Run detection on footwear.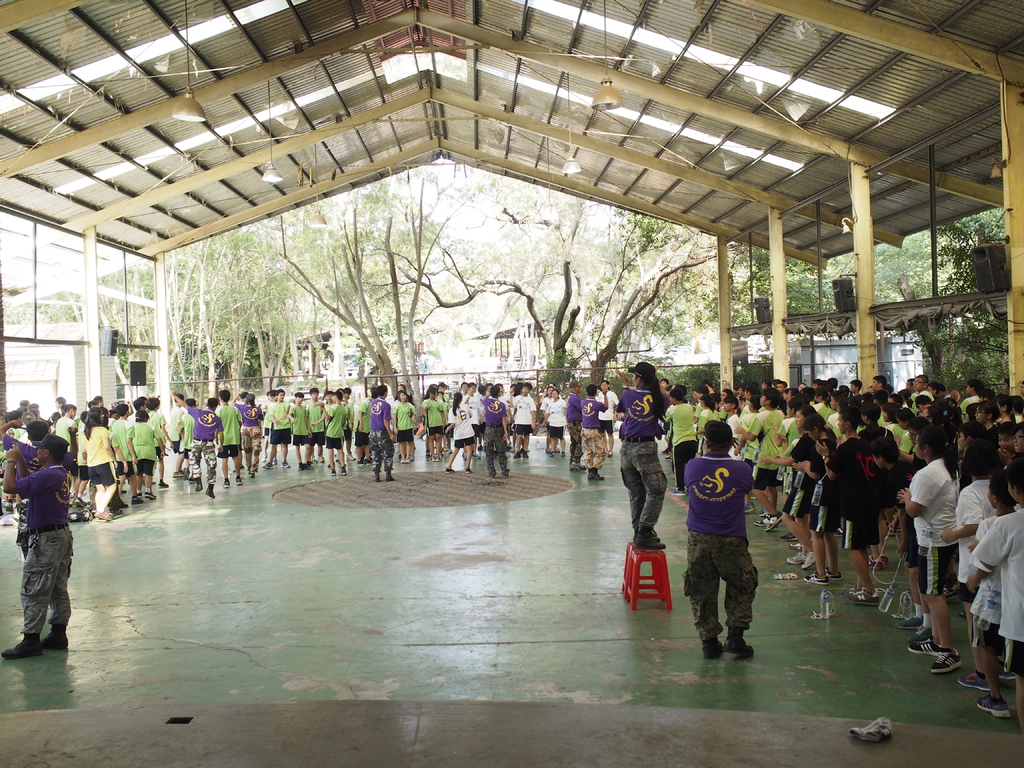
Result: box(280, 463, 288, 468).
